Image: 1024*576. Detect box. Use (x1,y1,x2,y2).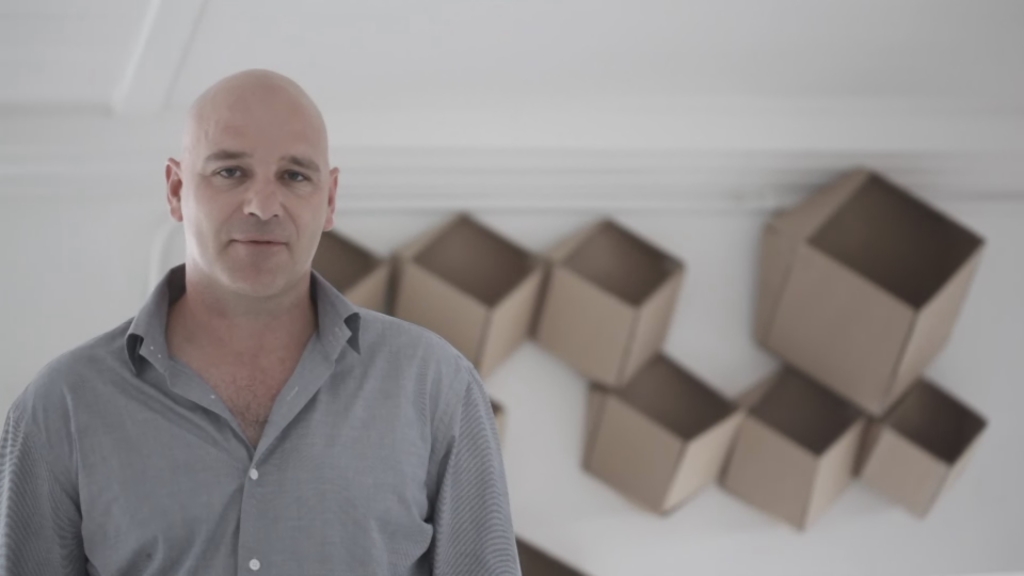
(538,217,686,401).
